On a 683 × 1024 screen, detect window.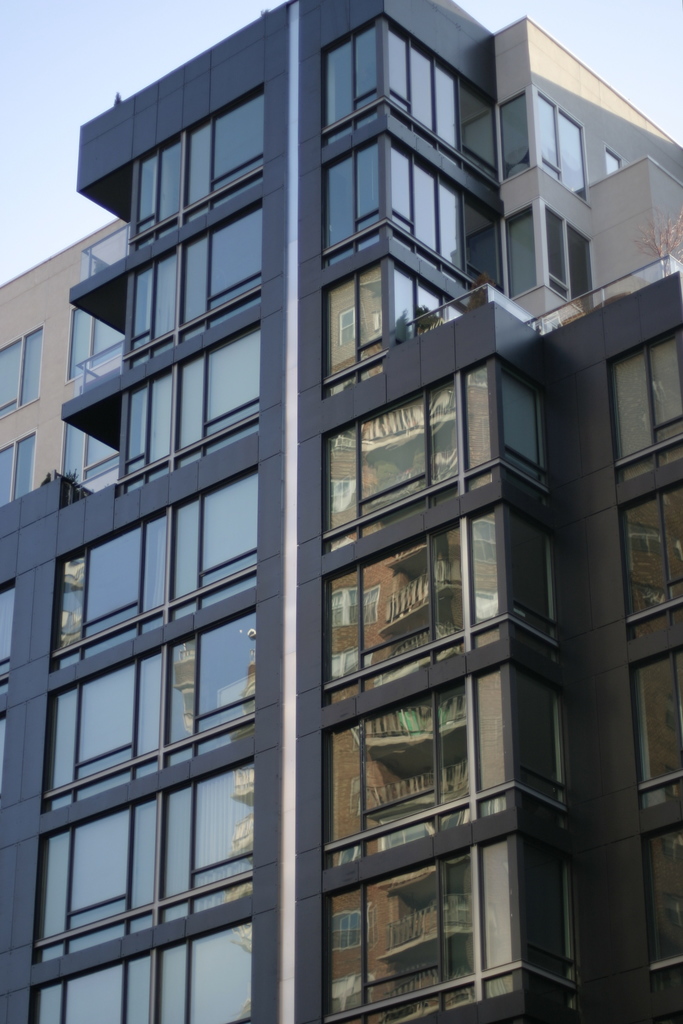
[x1=604, y1=149, x2=621, y2=179].
